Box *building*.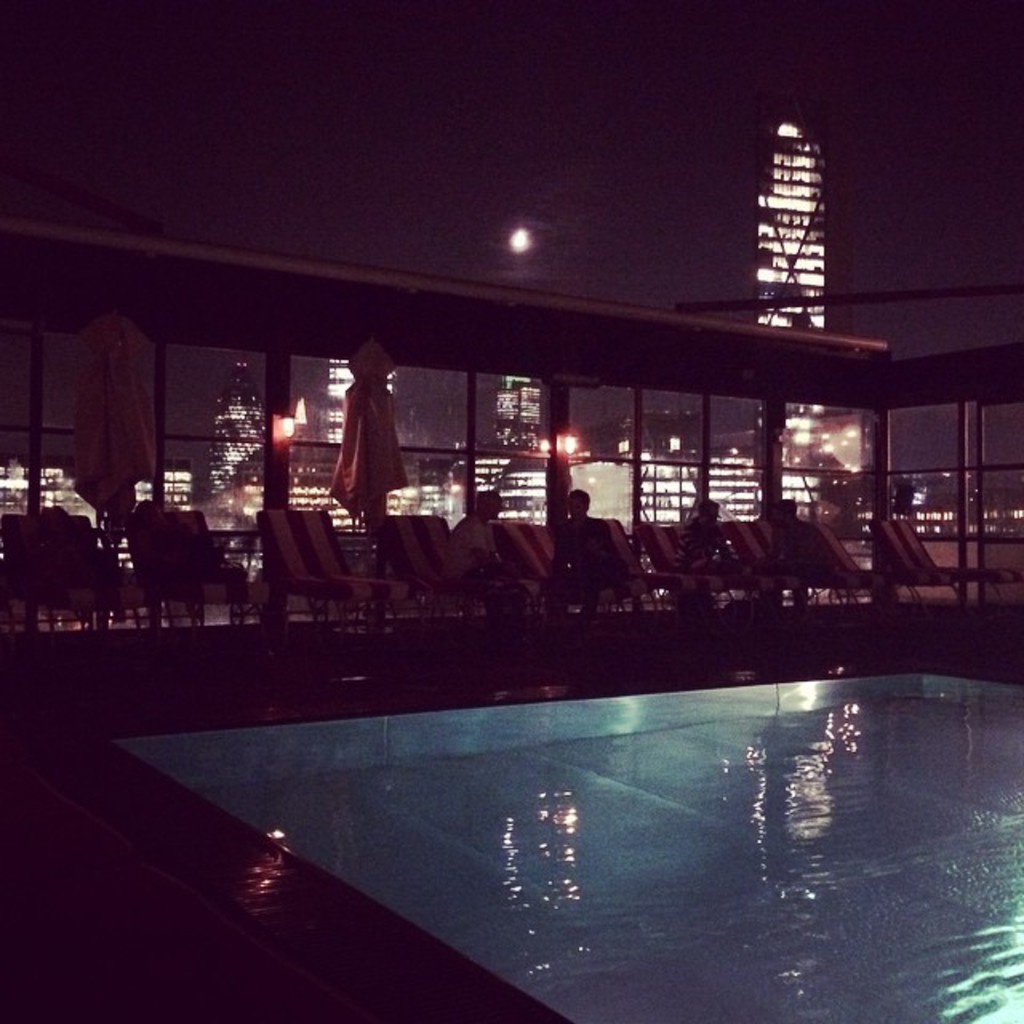
734,114,834,352.
